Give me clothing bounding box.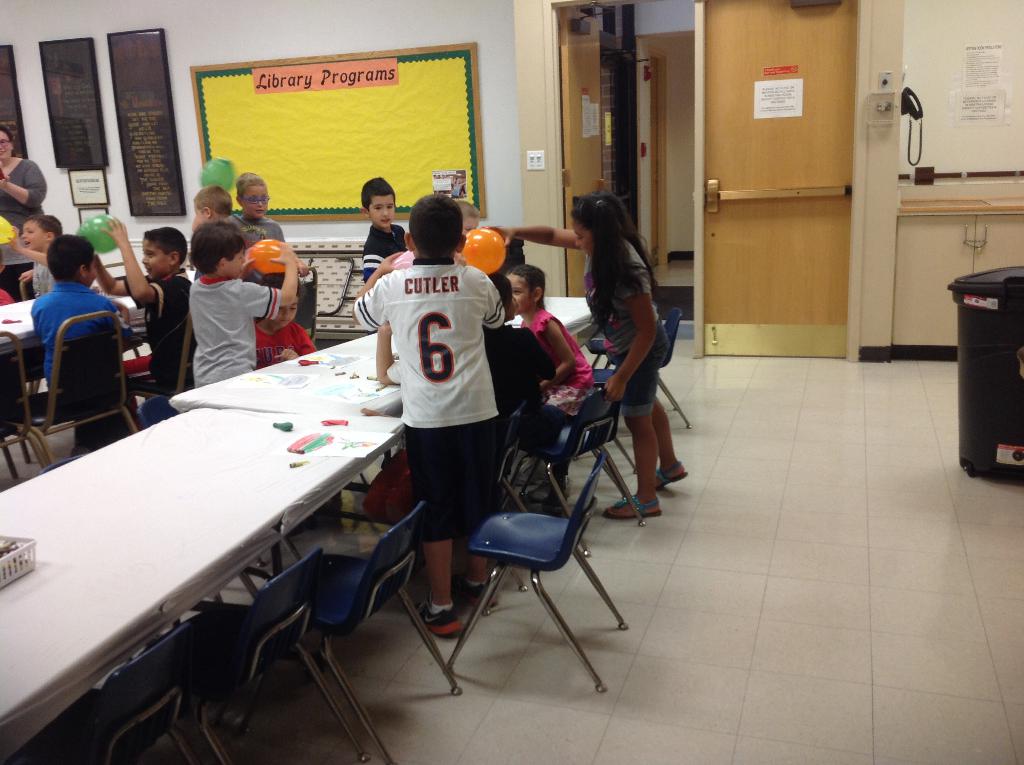
box(188, 270, 282, 388).
